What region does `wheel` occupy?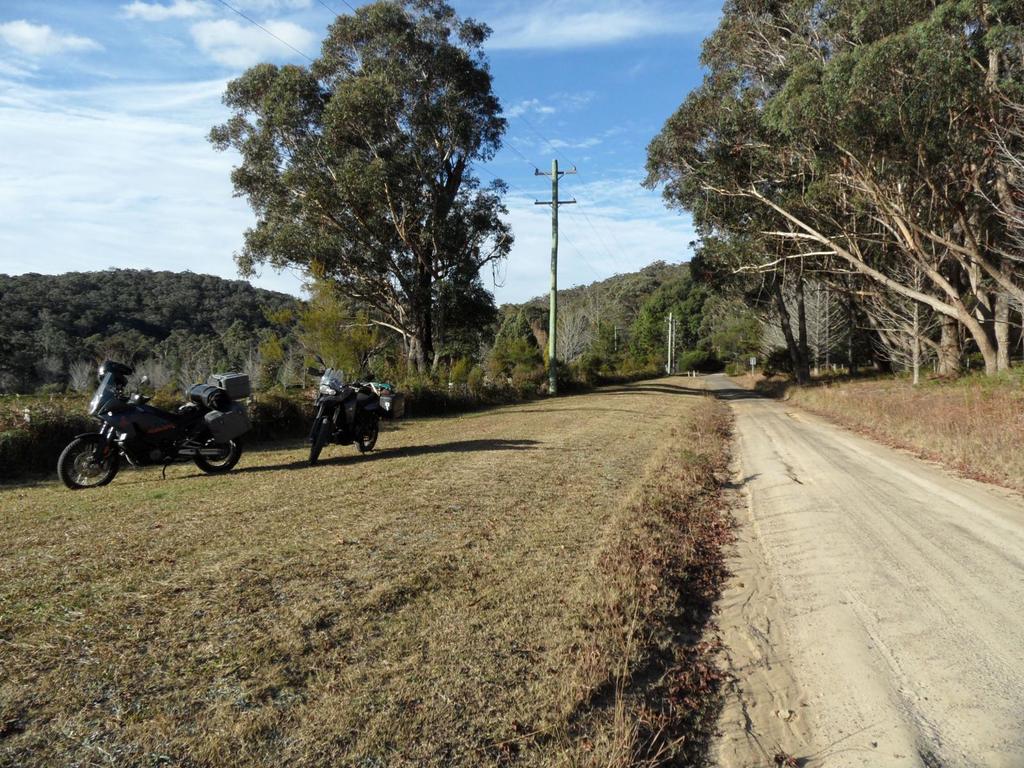
rect(309, 419, 325, 463).
